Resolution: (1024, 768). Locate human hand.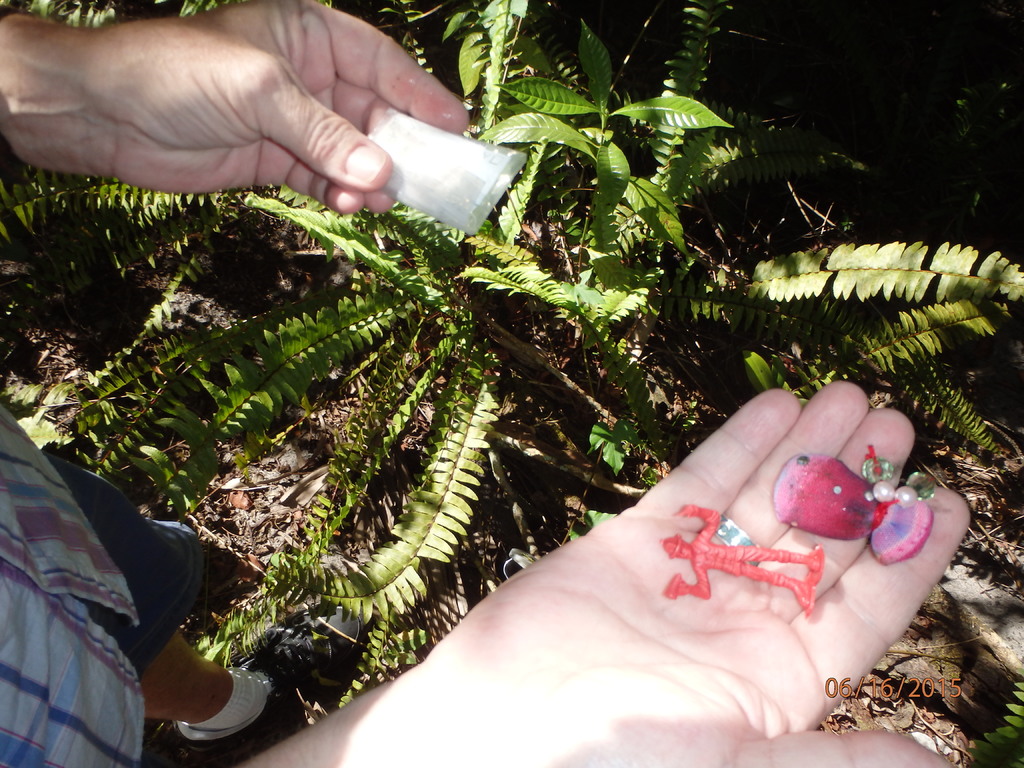
(425,378,971,767).
